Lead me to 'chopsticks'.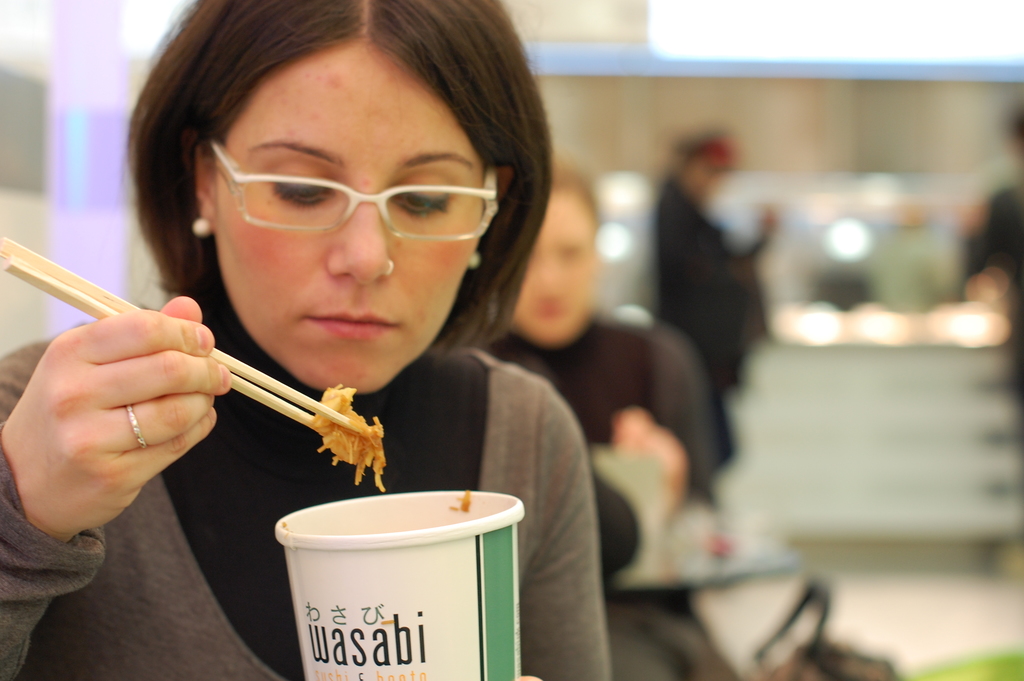
Lead to detection(0, 235, 376, 438).
